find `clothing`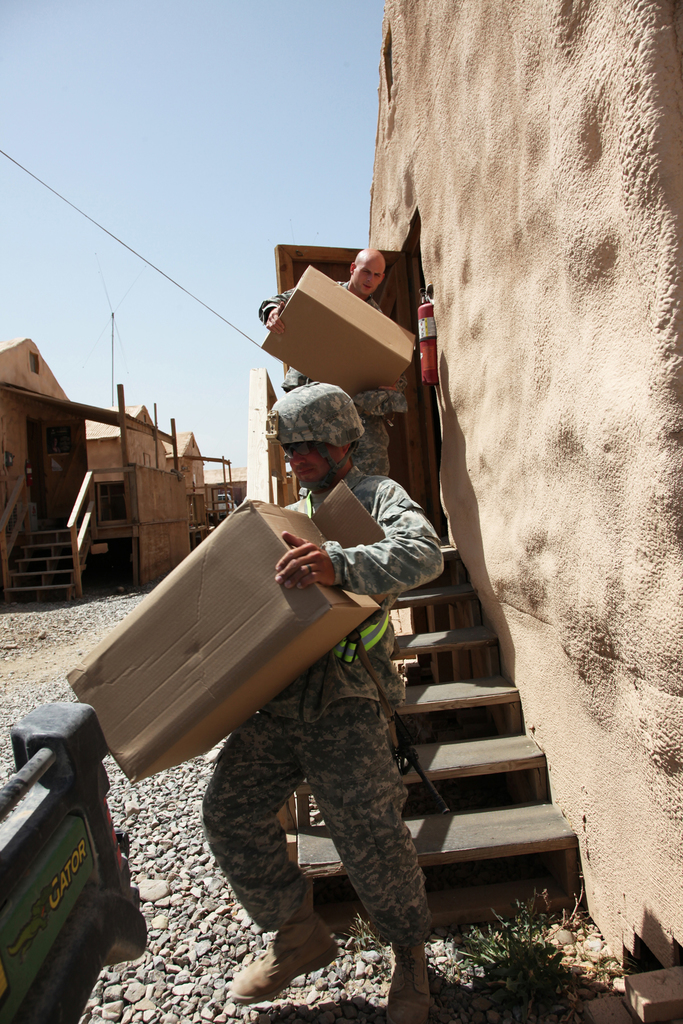
bbox(201, 465, 438, 946)
